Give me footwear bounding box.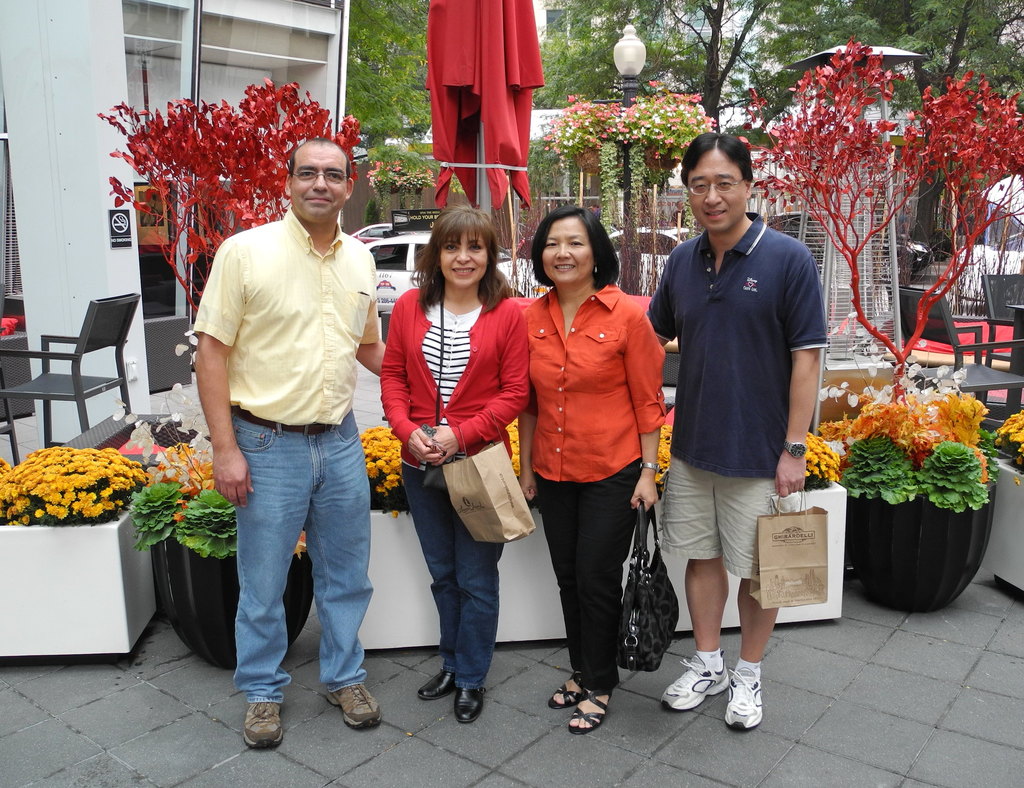
[x1=658, y1=657, x2=729, y2=711].
